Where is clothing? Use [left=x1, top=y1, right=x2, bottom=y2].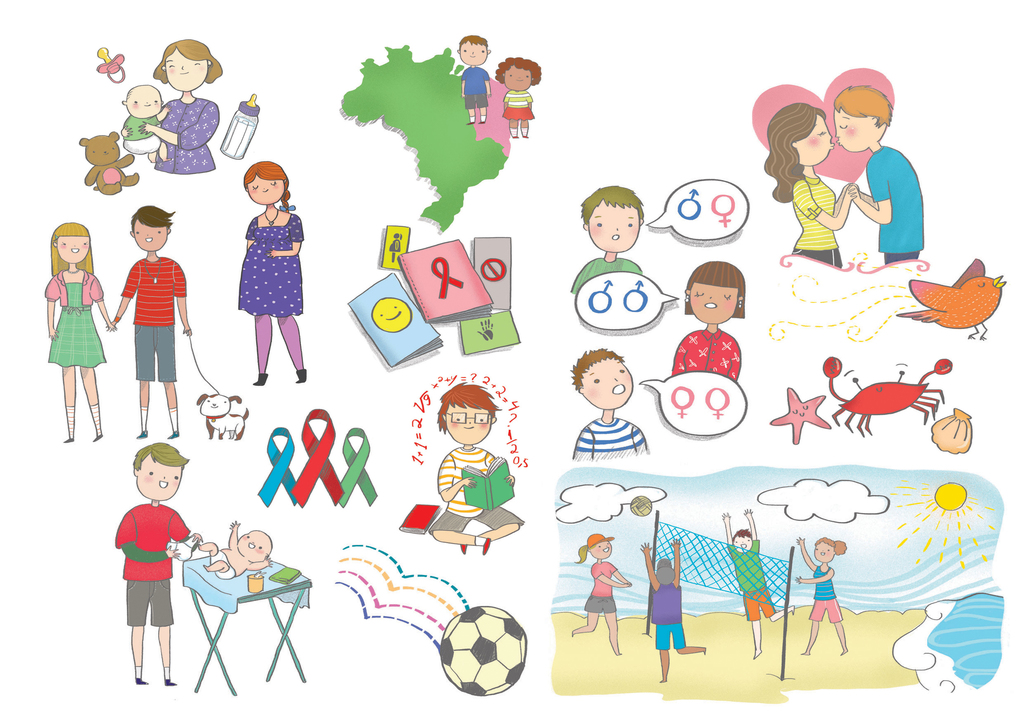
[left=113, top=114, right=156, bottom=134].
